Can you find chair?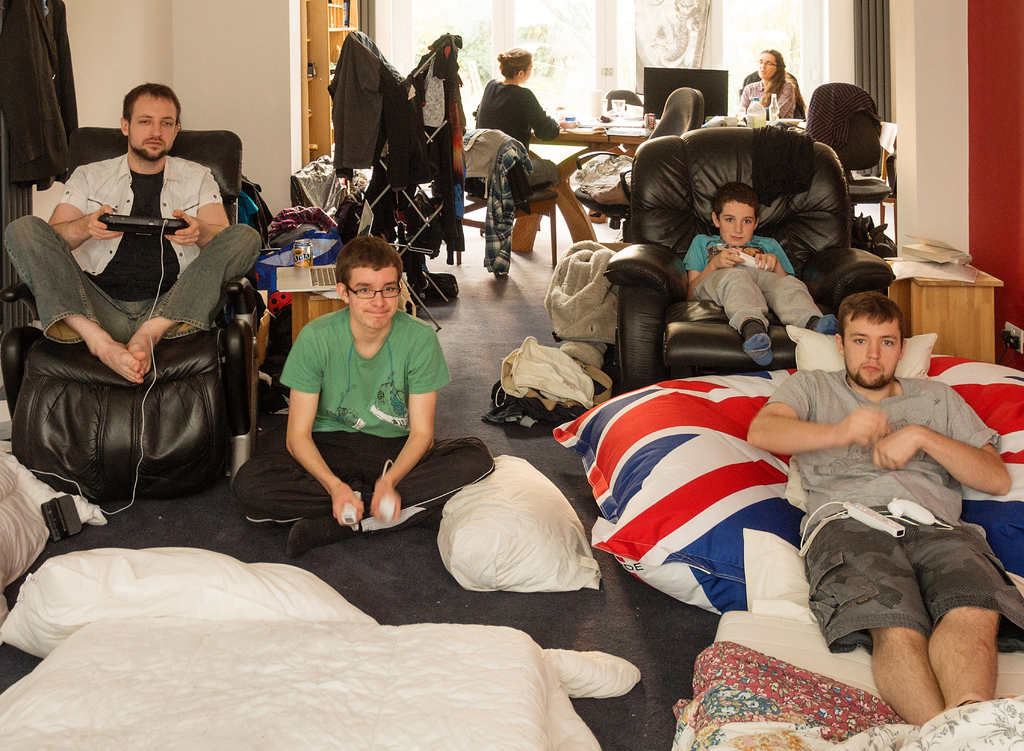
Yes, bounding box: left=877, top=122, right=893, bottom=225.
